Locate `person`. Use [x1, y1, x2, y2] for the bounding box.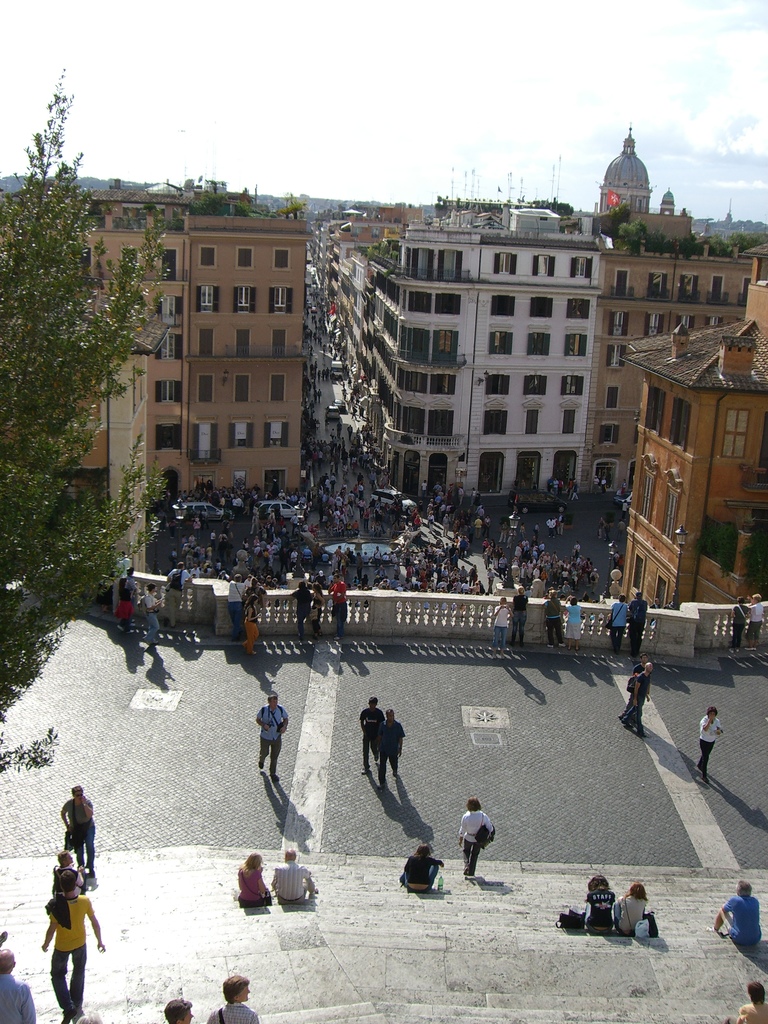
[490, 598, 513, 648].
